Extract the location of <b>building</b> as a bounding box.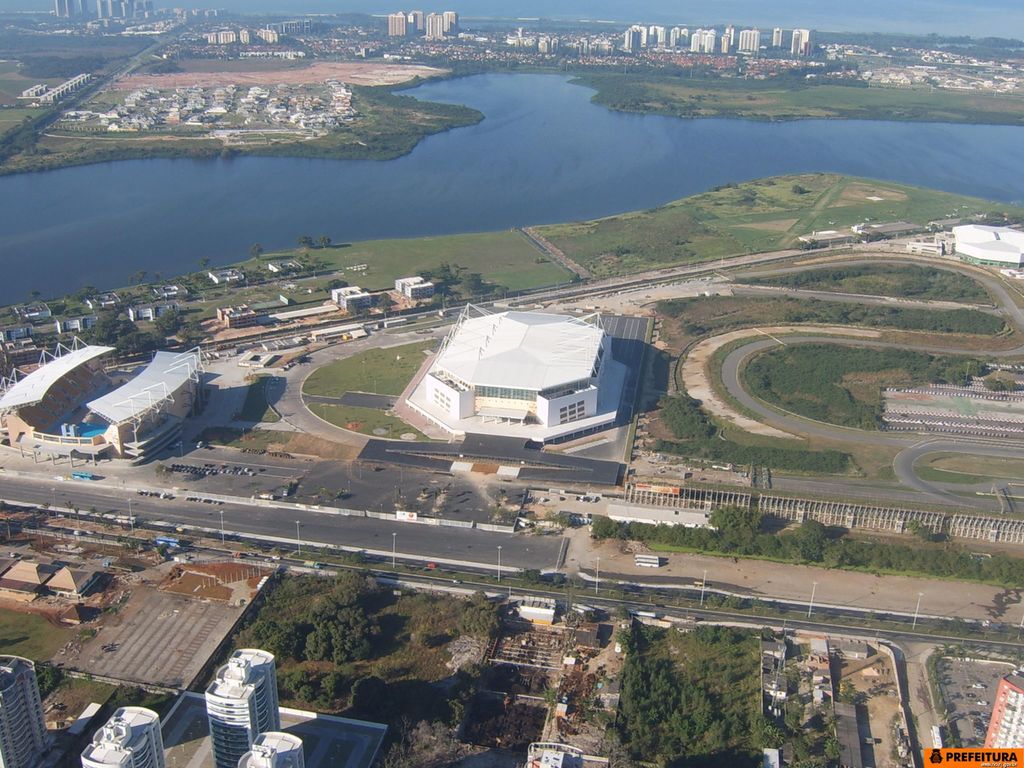
(0,555,61,589).
